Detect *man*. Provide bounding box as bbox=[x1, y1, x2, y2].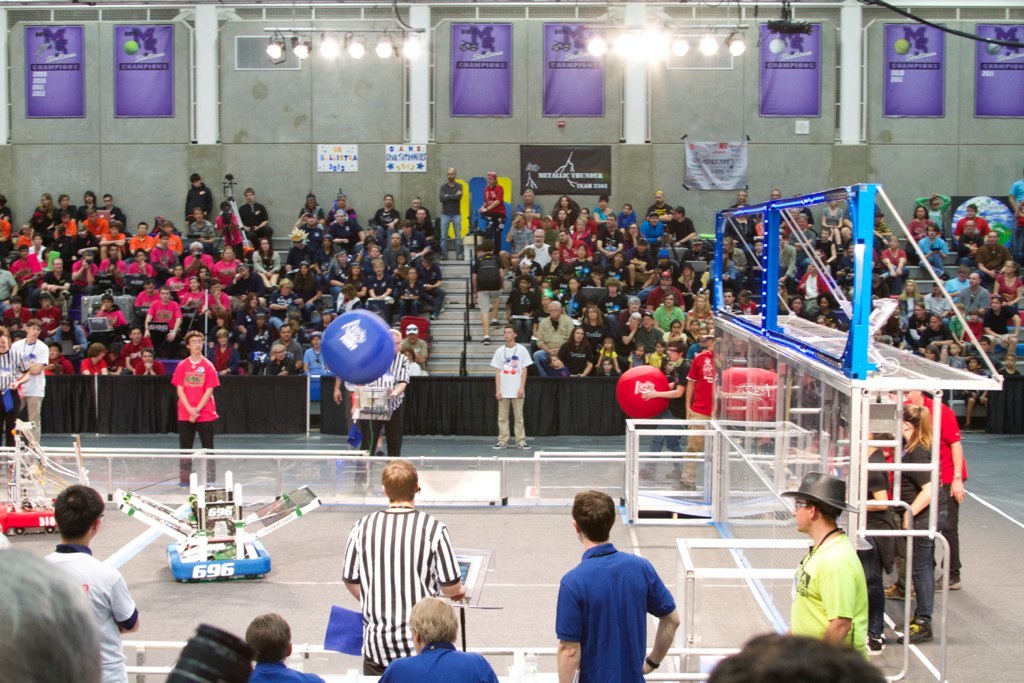
bbox=[978, 300, 1019, 361].
